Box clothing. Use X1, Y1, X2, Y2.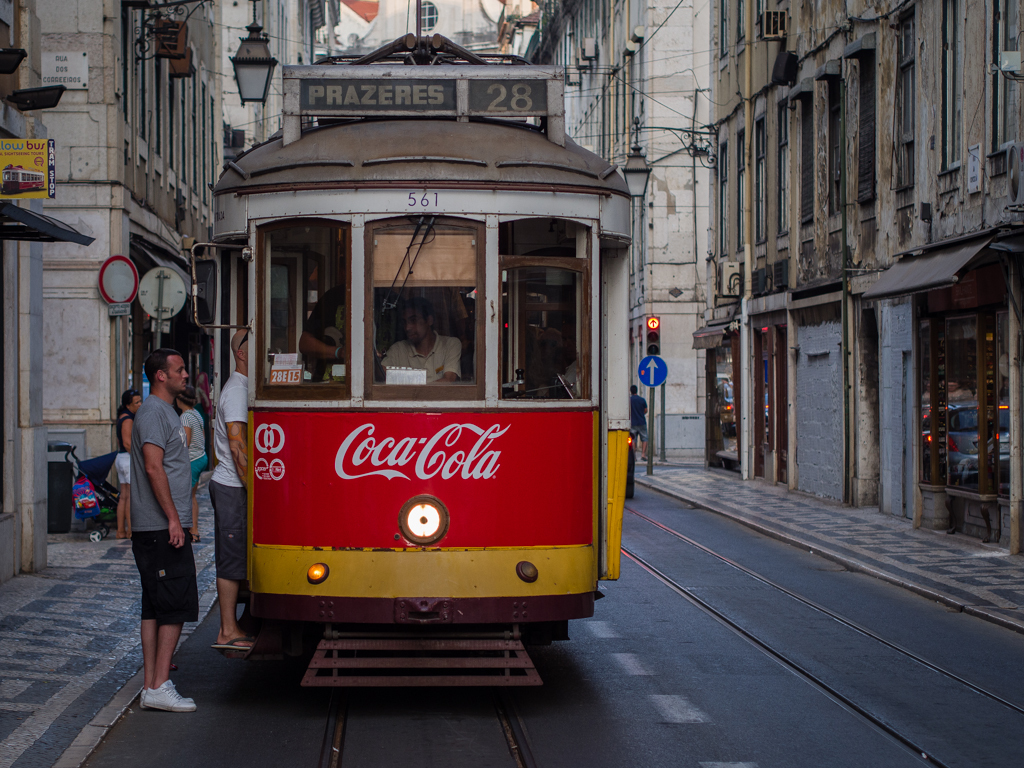
407, 291, 468, 331.
